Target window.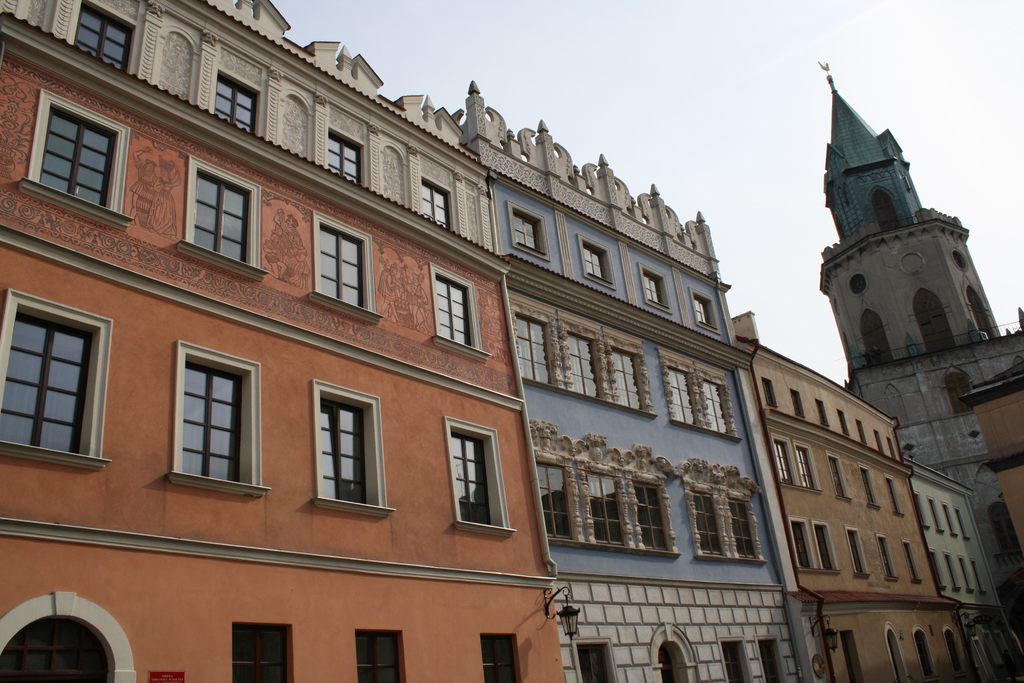
Target region: {"left": 761, "top": 378, "right": 779, "bottom": 409}.
